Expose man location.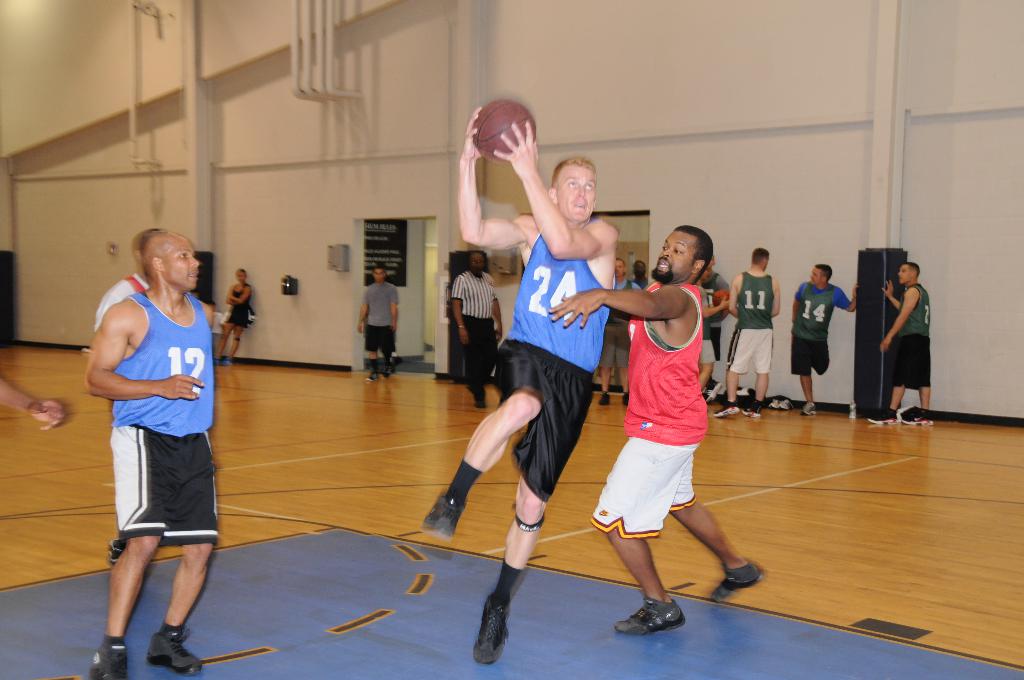
Exposed at 447, 245, 508, 405.
